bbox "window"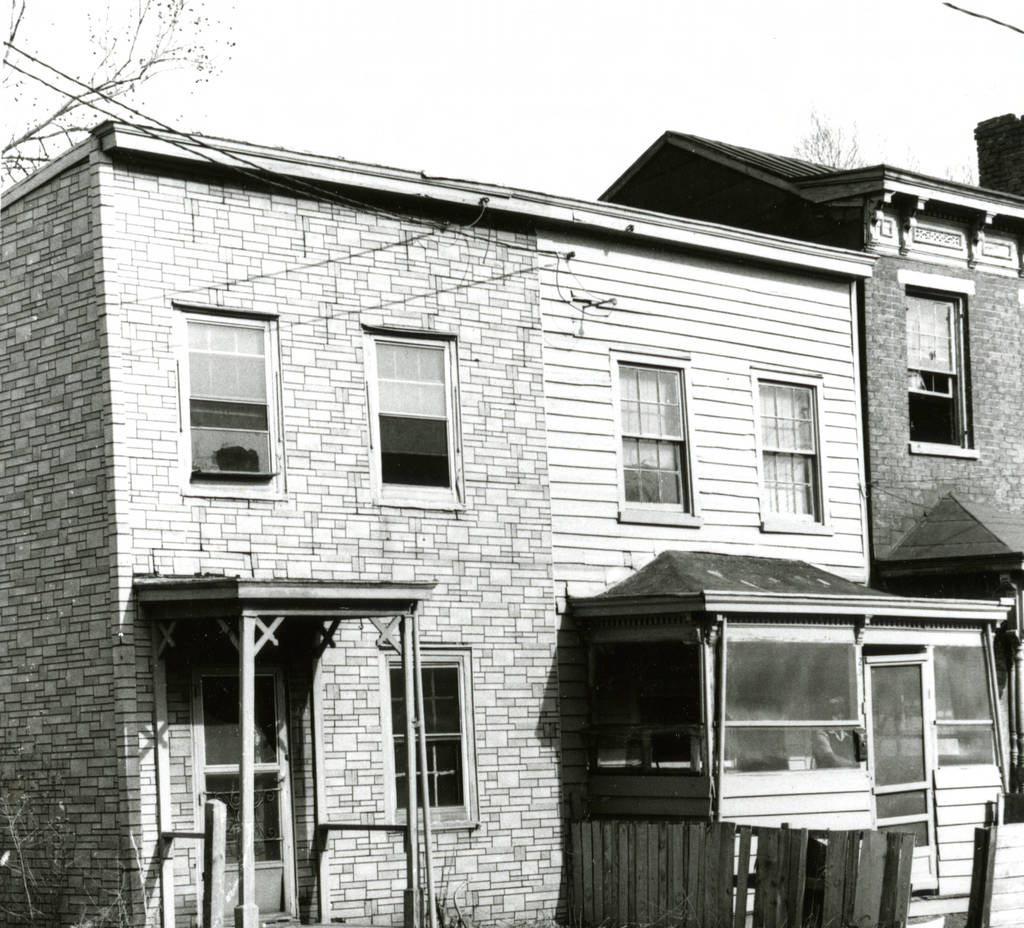
region(171, 298, 283, 514)
